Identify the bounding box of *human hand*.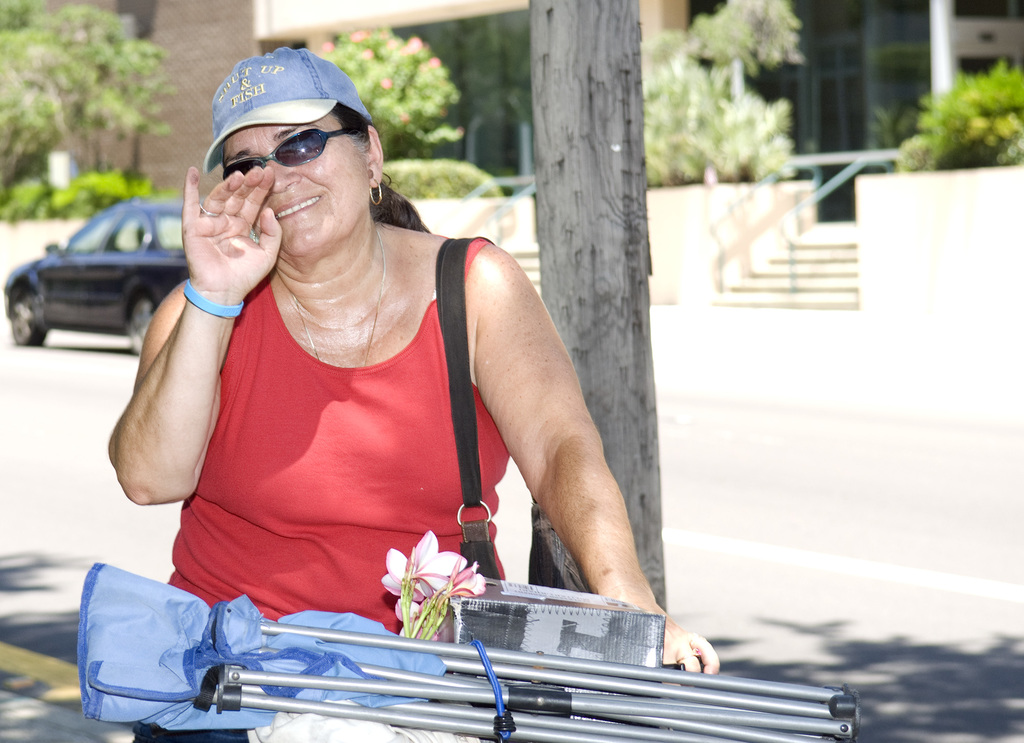
<box>629,597,723,676</box>.
